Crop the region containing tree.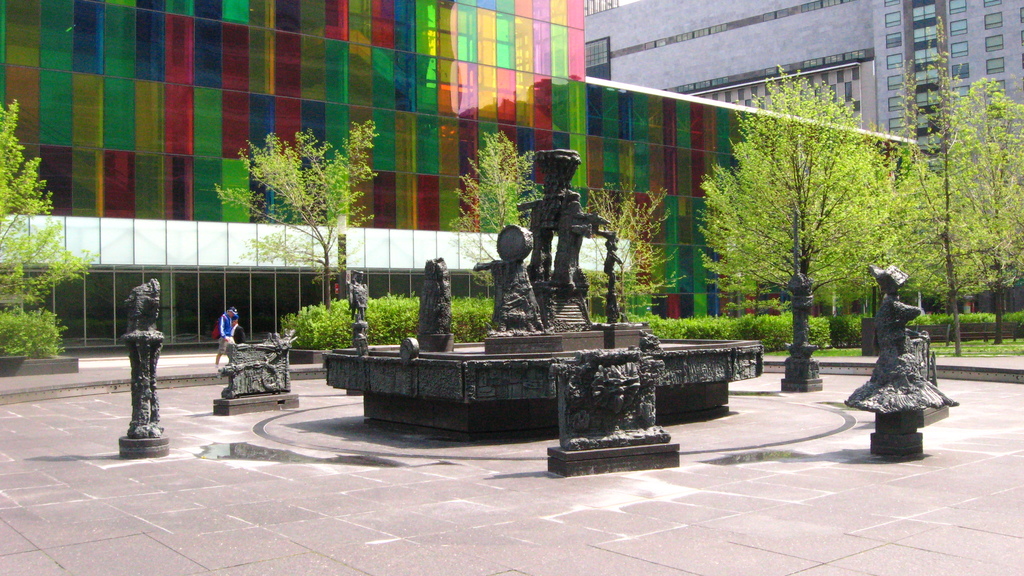
Crop region: x1=0, y1=88, x2=98, y2=365.
